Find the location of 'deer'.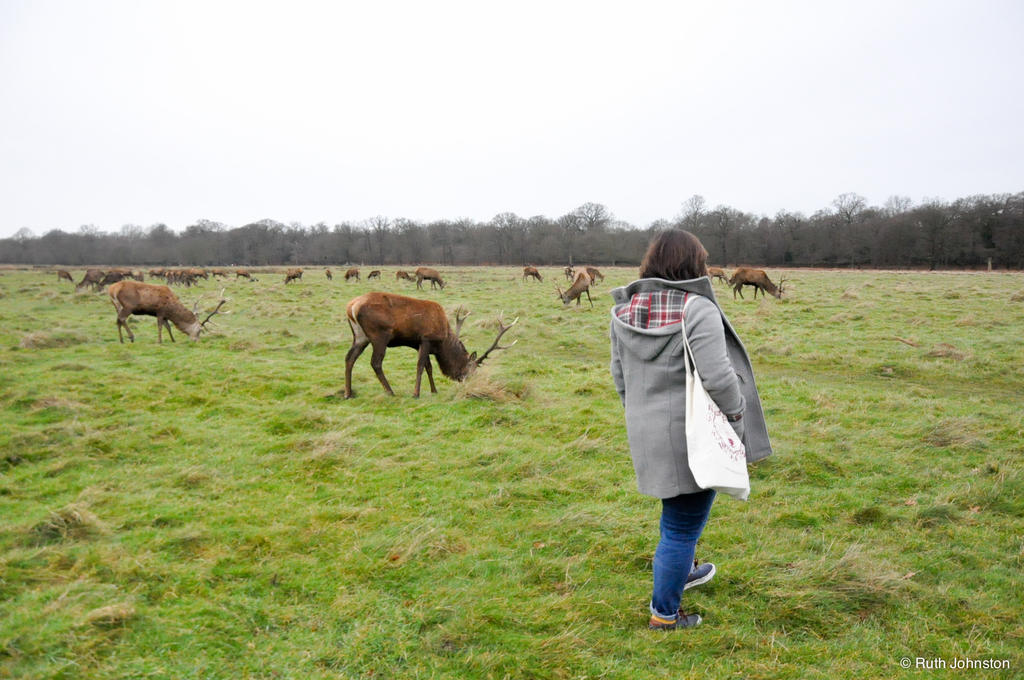
Location: [112, 276, 238, 345].
